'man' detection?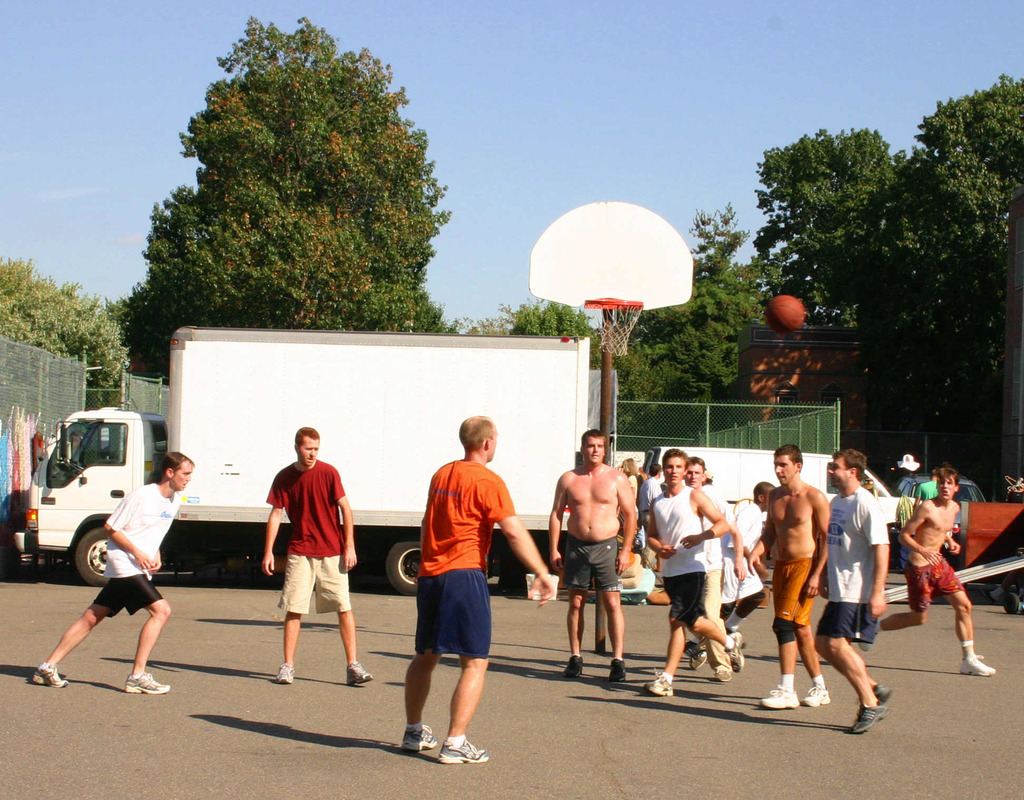
l=675, t=456, r=727, b=687
